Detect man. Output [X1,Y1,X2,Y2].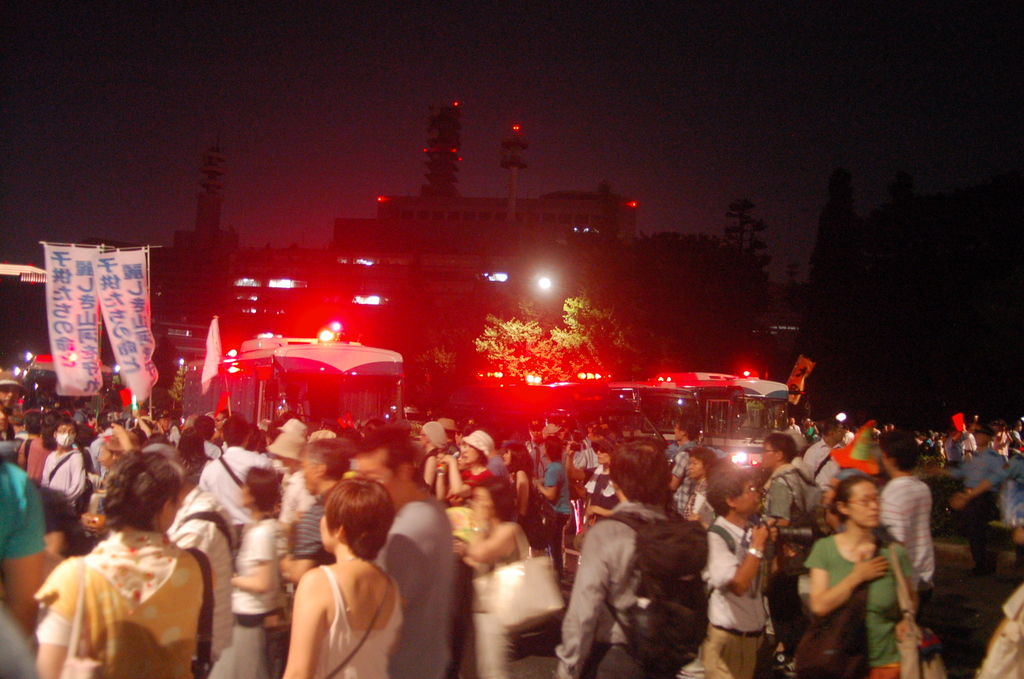
[72,401,88,426].
